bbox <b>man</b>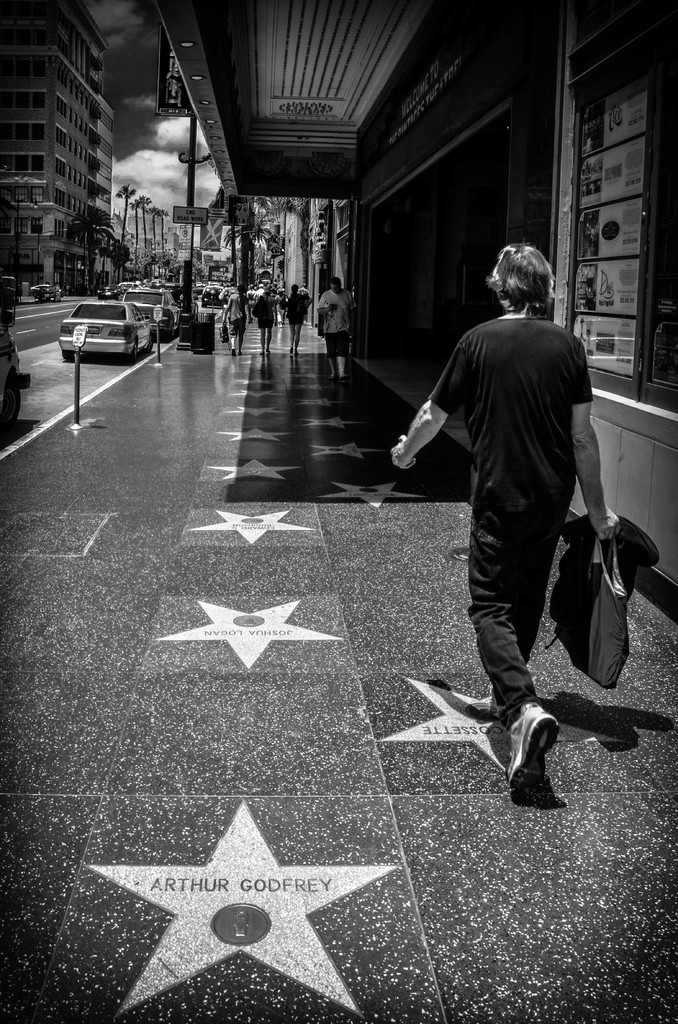
316,277,358,382
